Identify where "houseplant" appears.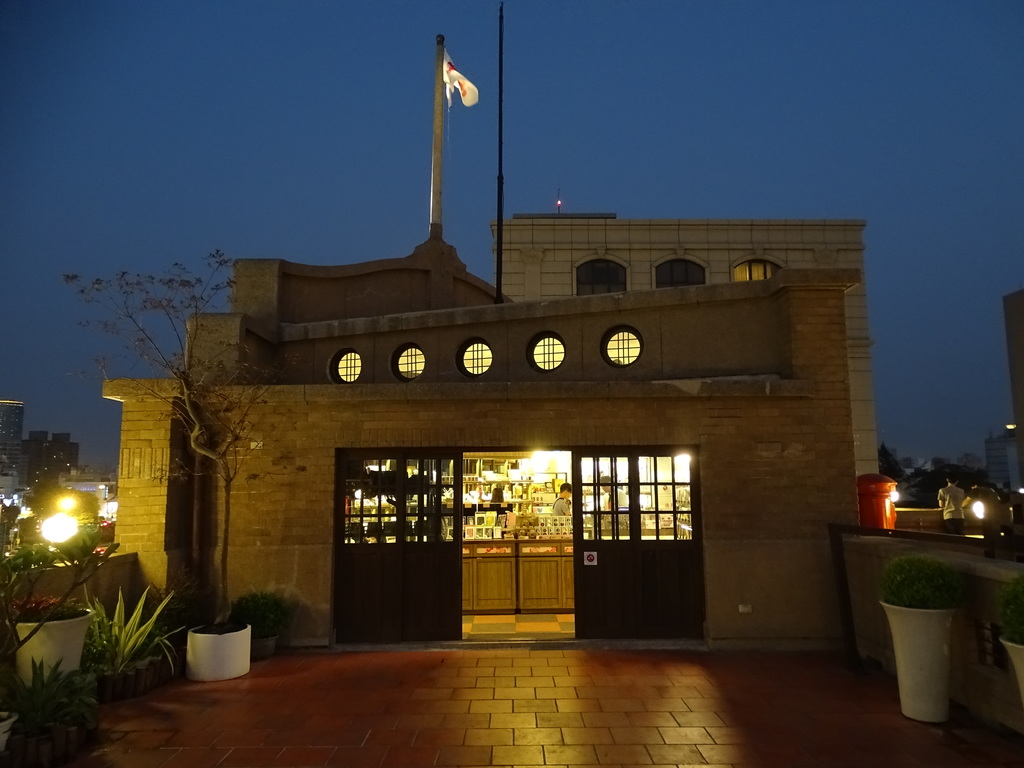
Appears at [x1=7, y1=519, x2=118, y2=675].
